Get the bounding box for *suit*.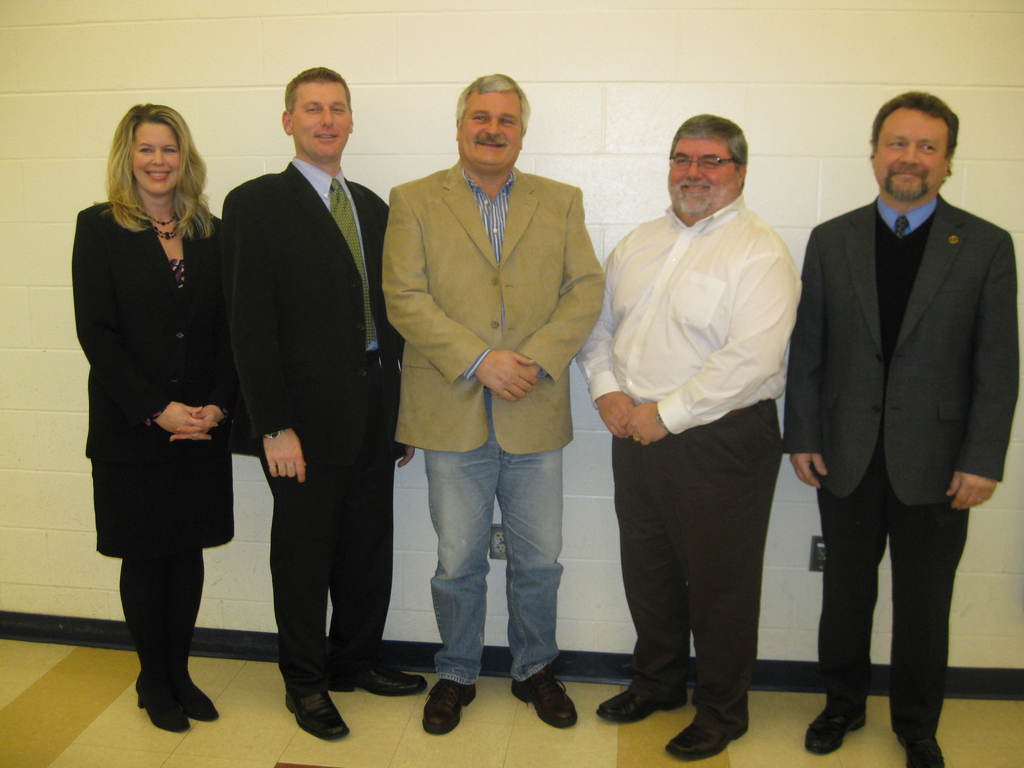
box=[787, 196, 1021, 746].
